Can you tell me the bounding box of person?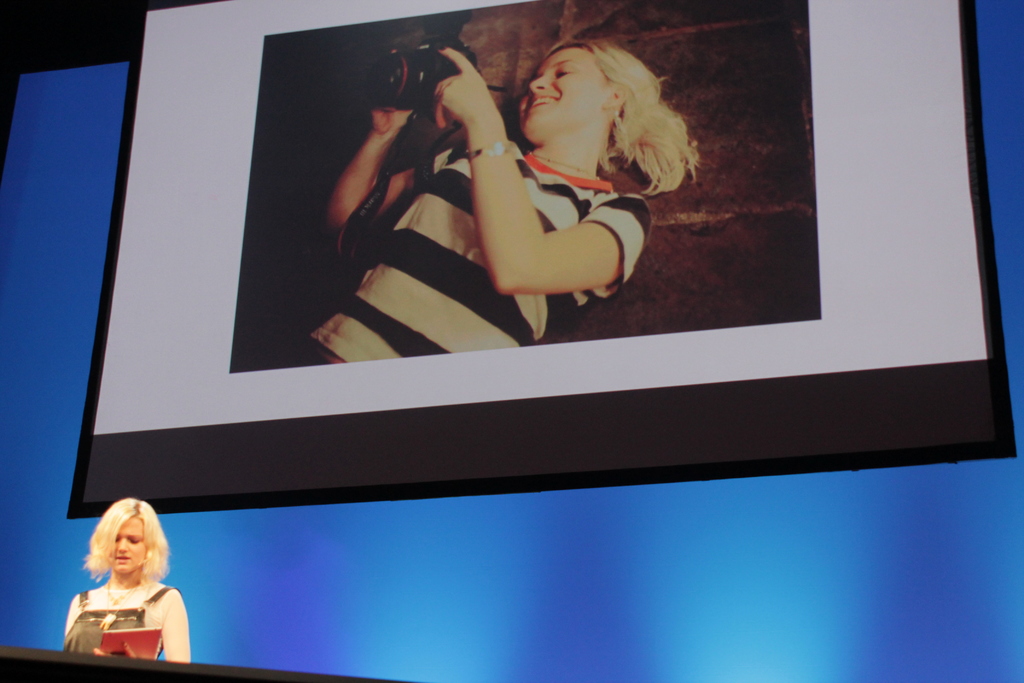
bbox=(63, 497, 191, 664).
